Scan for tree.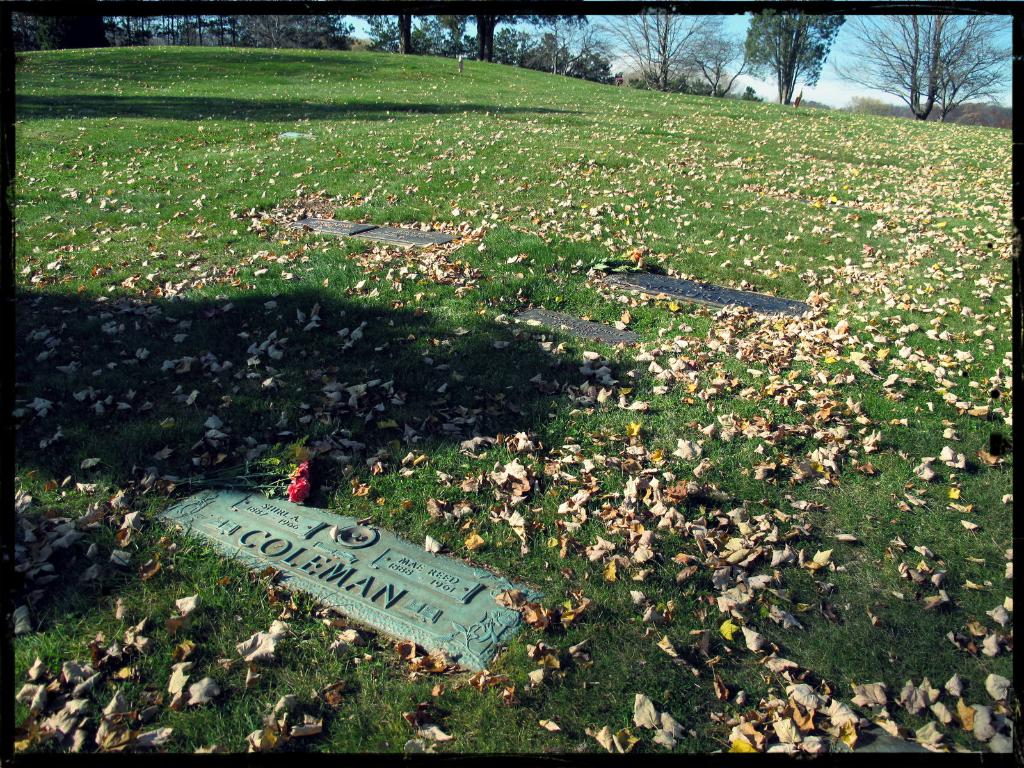
Scan result: l=749, t=2, r=850, b=103.
